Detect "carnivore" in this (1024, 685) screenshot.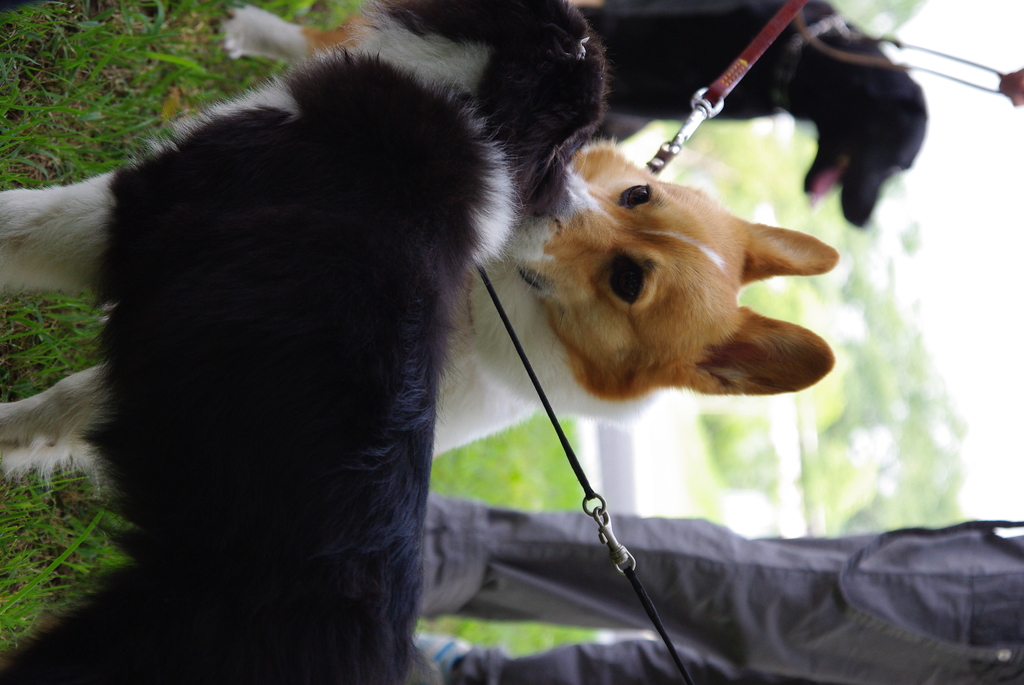
Detection: l=218, t=0, r=837, b=462.
